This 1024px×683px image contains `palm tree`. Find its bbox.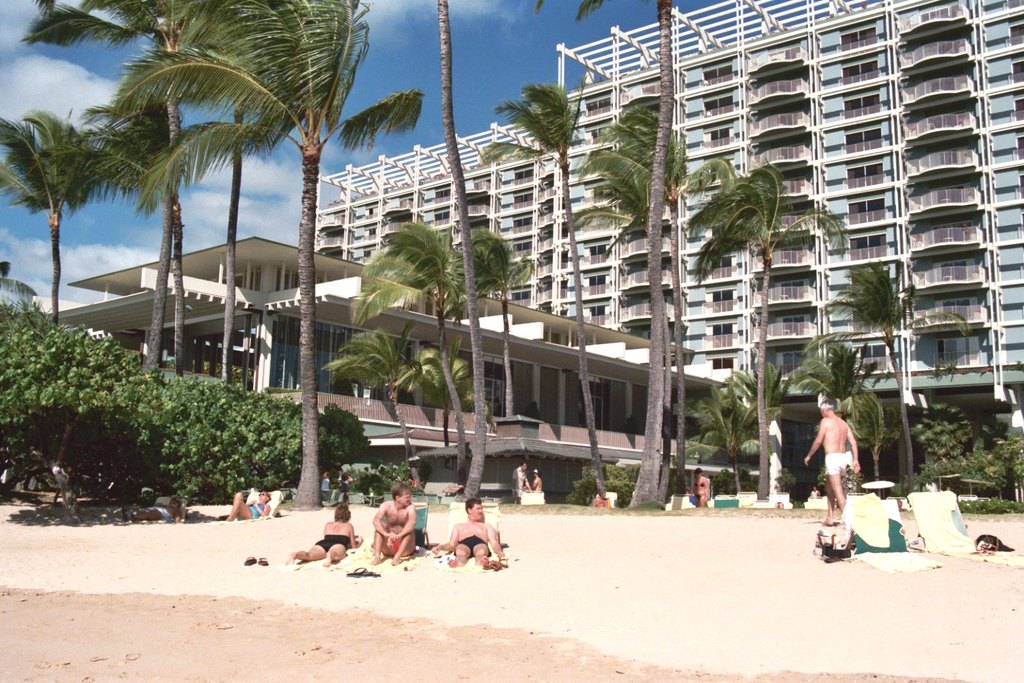
[left=351, top=214, right=457, bottom=471].
